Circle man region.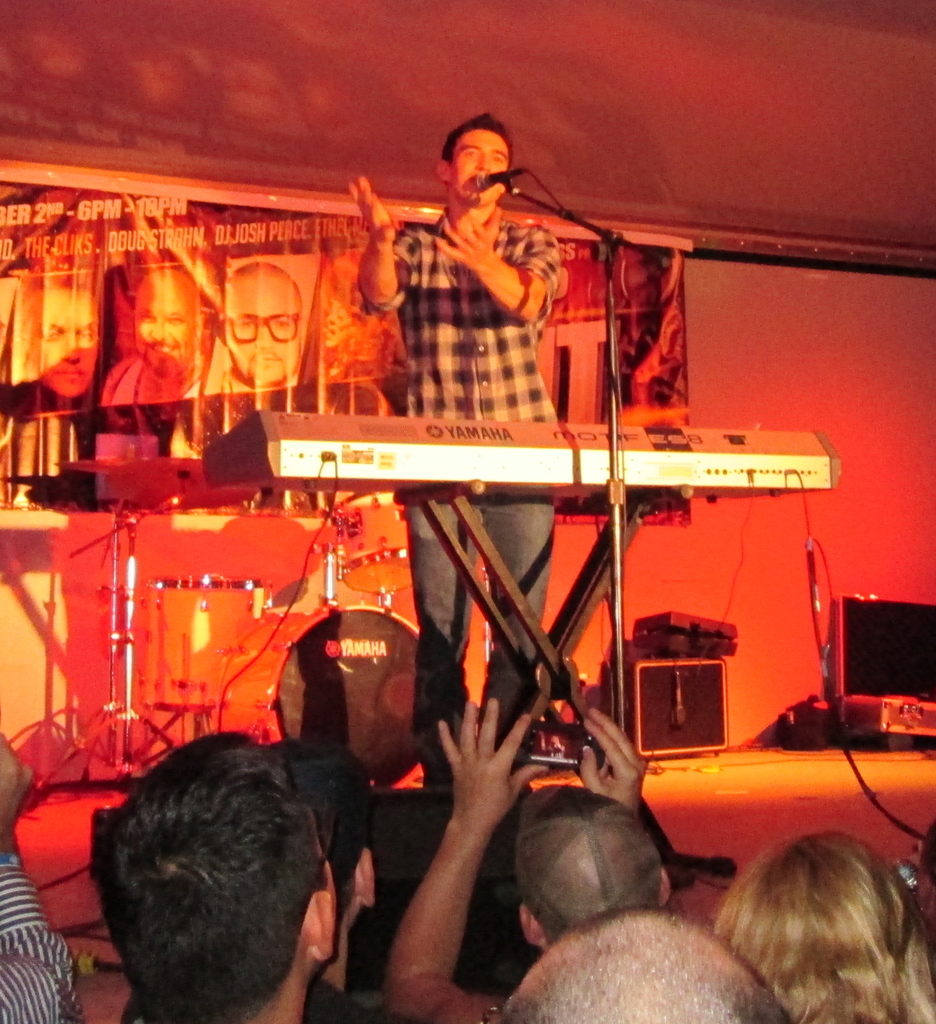
Region: <box>98,267,205,402</box>.
